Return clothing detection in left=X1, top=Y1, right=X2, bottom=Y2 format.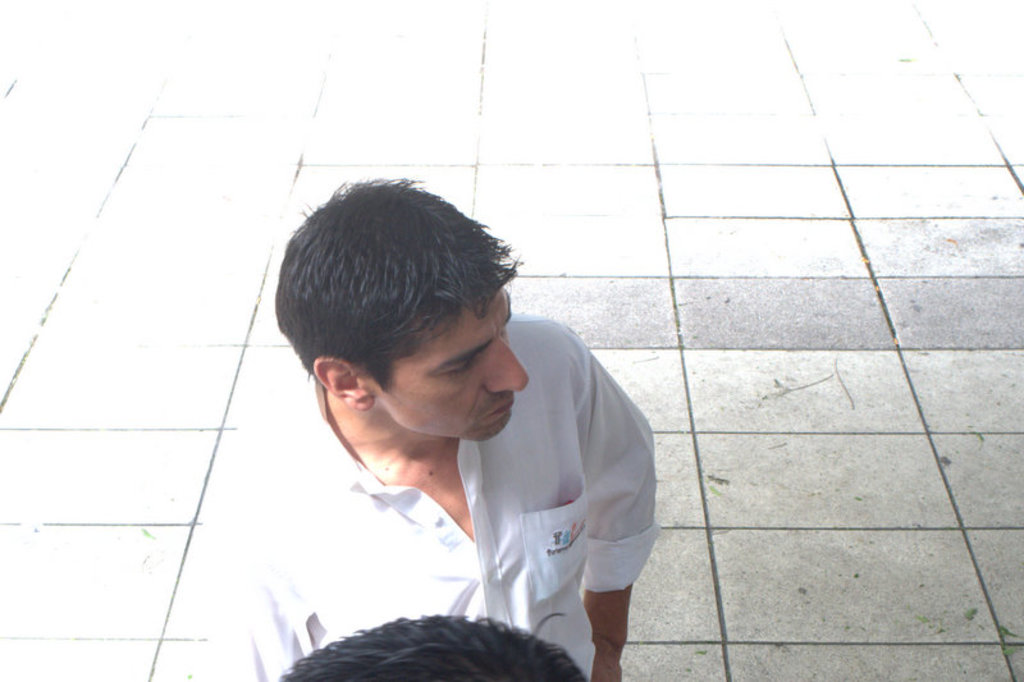
left=214, top=310, right=666, bottom=681.
